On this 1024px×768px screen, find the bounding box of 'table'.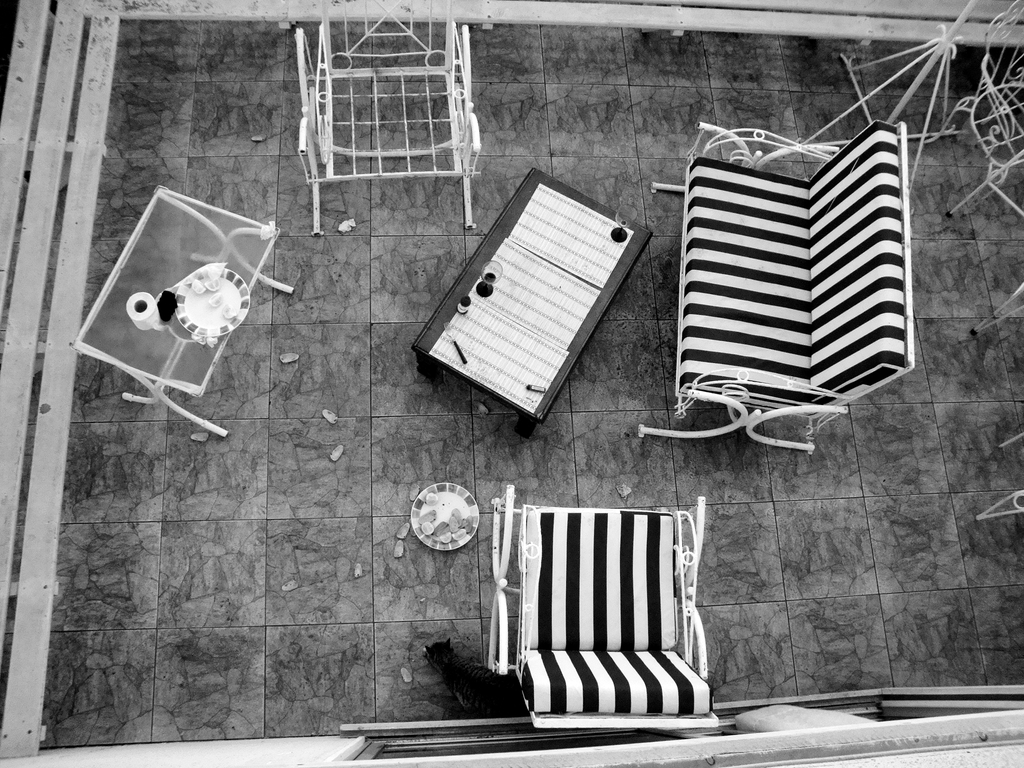
Bounding box: pyautogui.locateOnScreen(77, 191, 294, 436).
